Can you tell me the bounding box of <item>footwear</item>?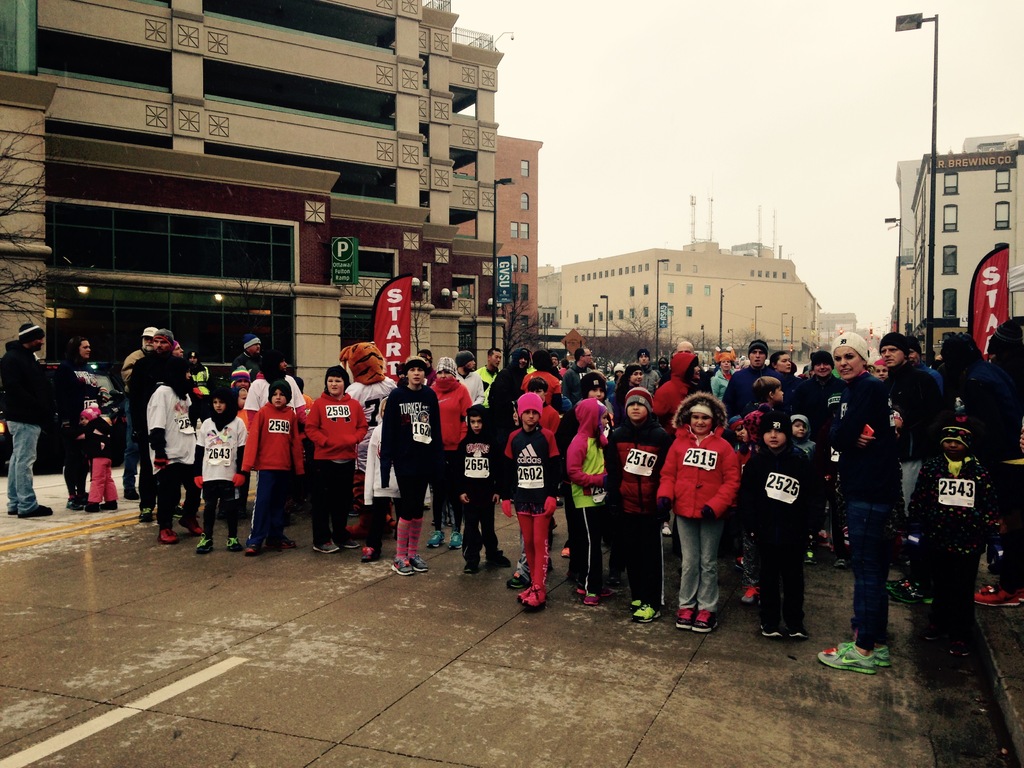
box=[335, 532, 358, 548].
